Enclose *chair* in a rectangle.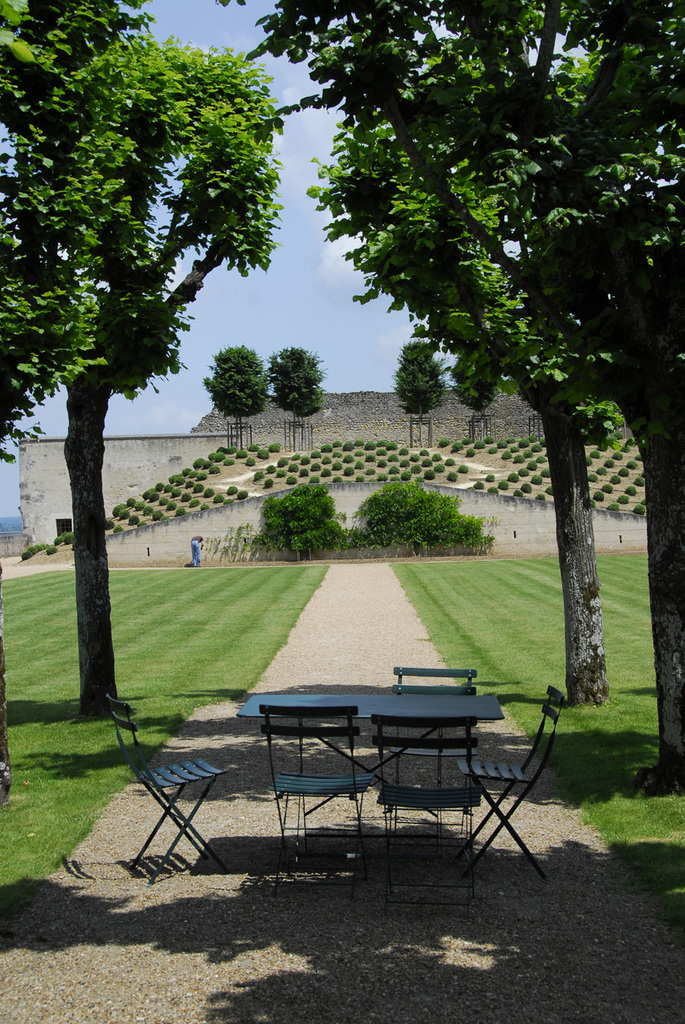
crop(450, 686, 572, 890).
